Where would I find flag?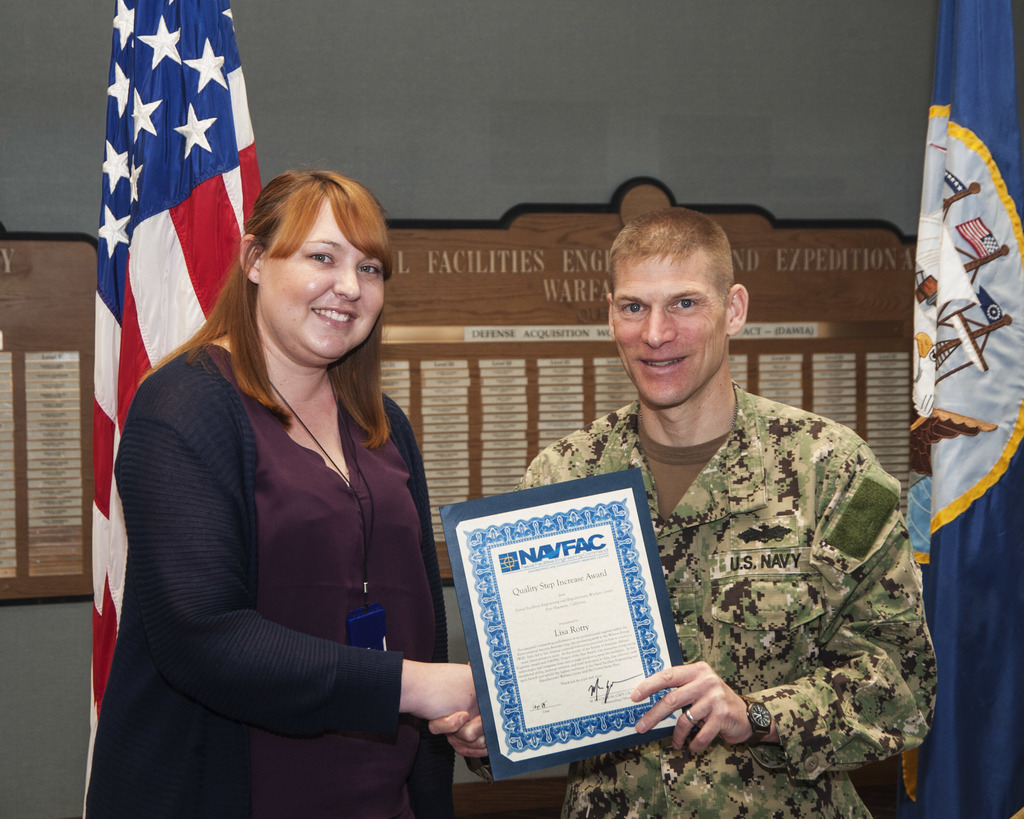
At (82, 0, 262, 818).
